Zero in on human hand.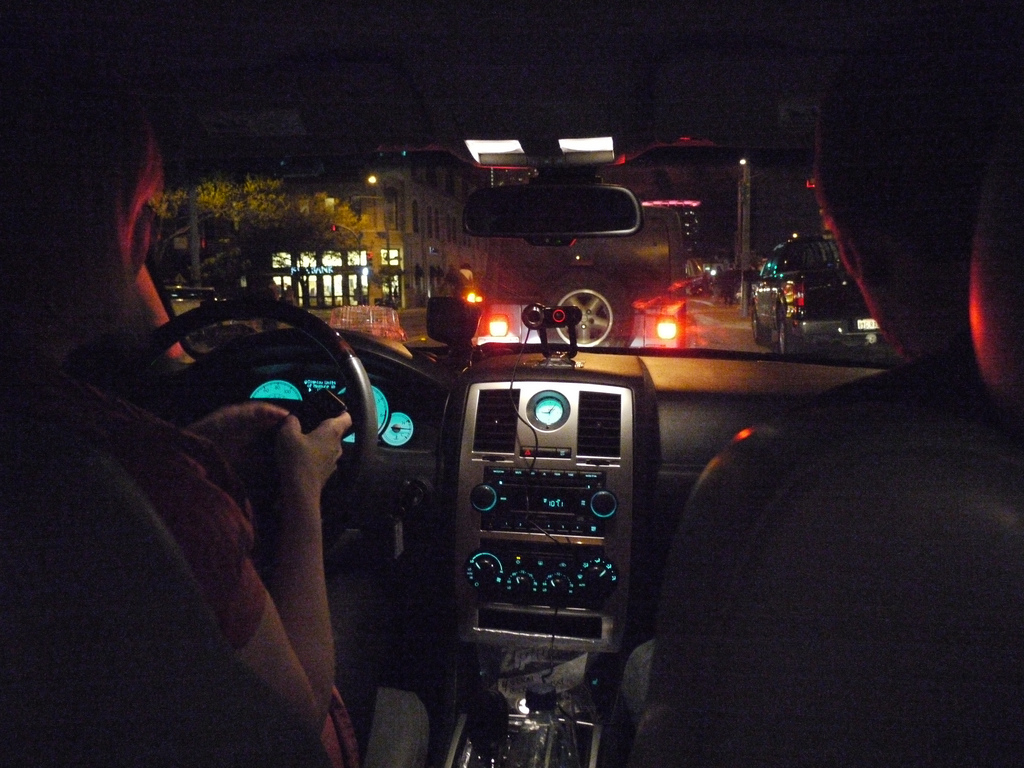
Zeroed in: pyautogui.locateOnScreen(265, 404, 349, 478).
